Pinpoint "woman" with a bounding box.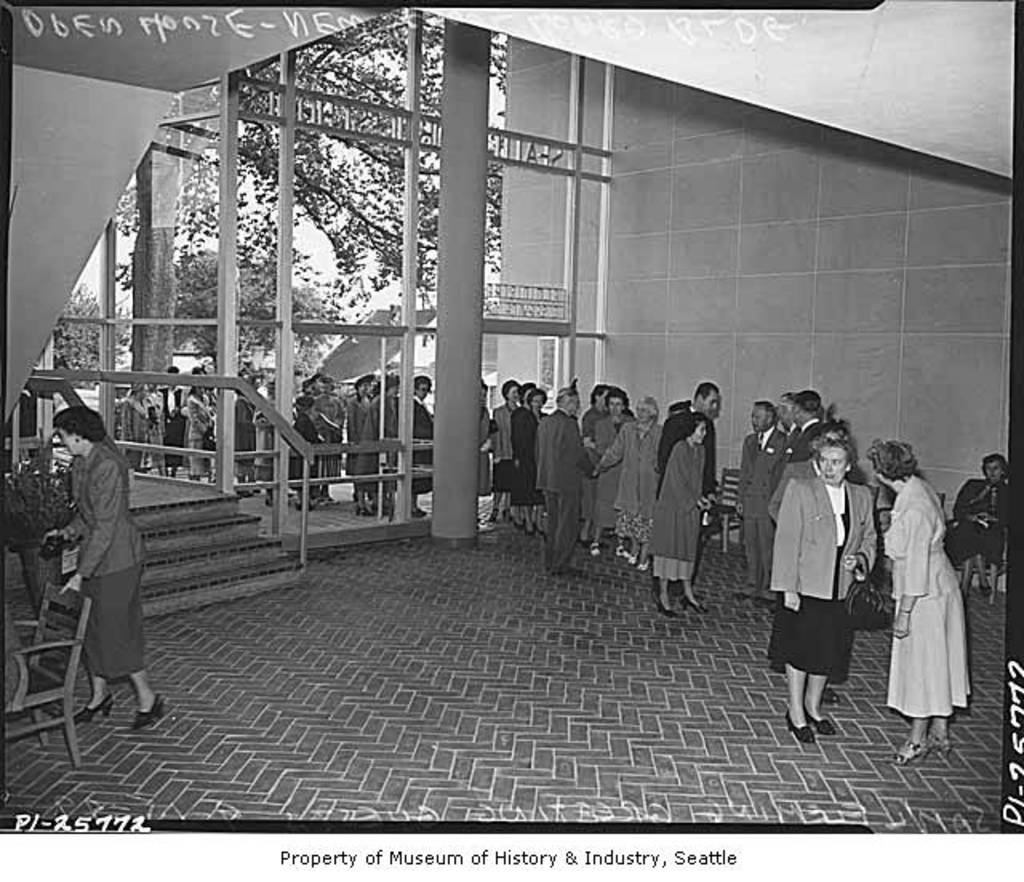
<box>640,413,717,618</box>.
